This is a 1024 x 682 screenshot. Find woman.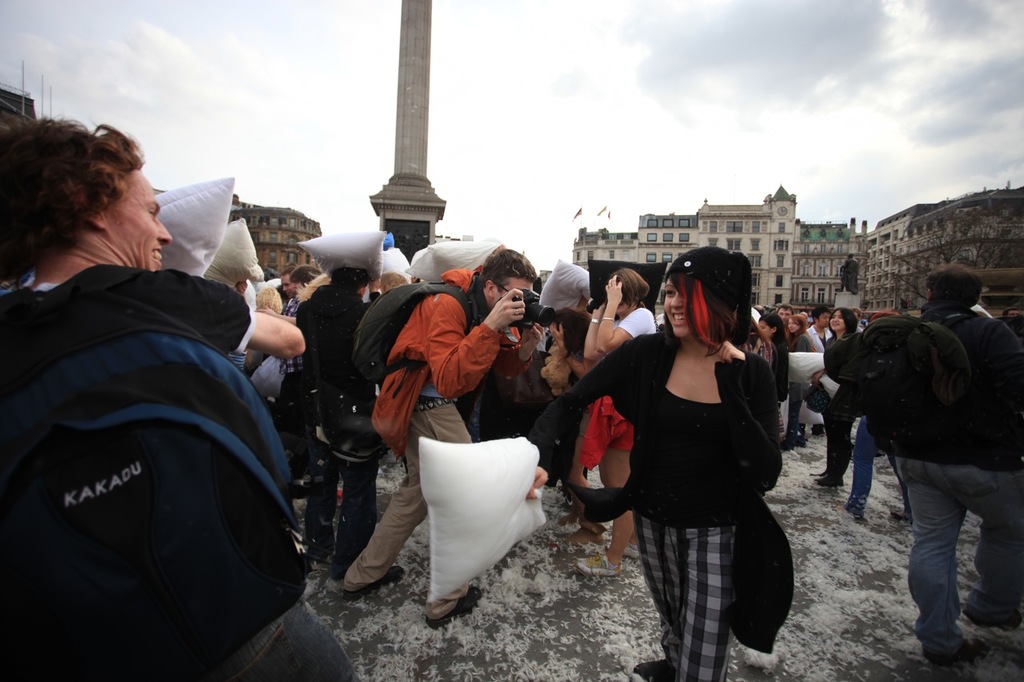
Bounding box: 790 313 812 449.
